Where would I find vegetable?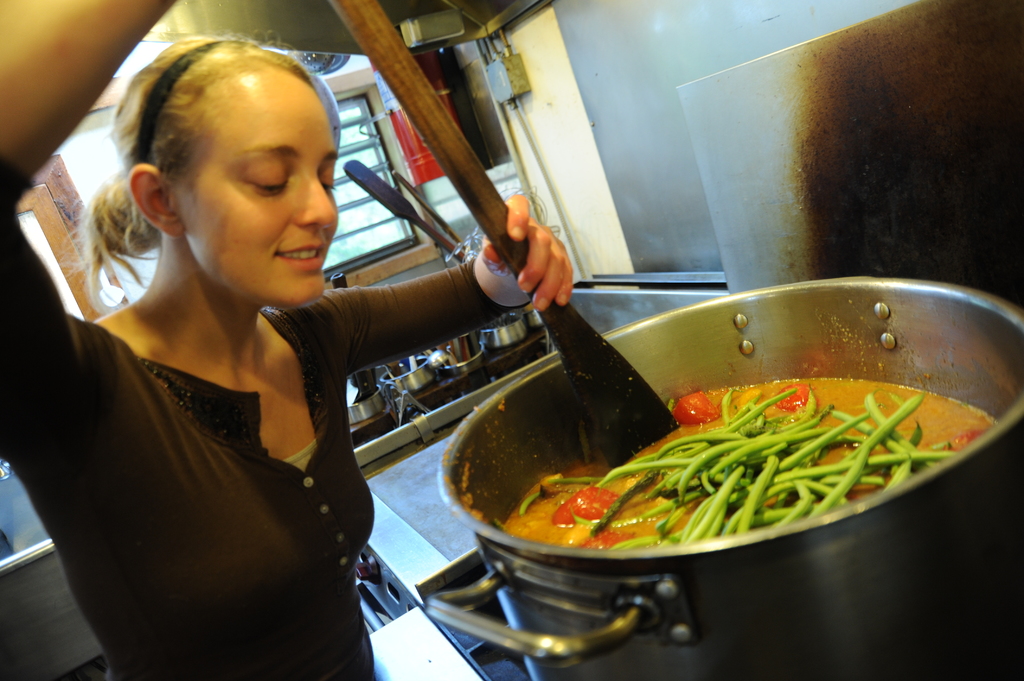
At crop(769, 377, 811, 413).
